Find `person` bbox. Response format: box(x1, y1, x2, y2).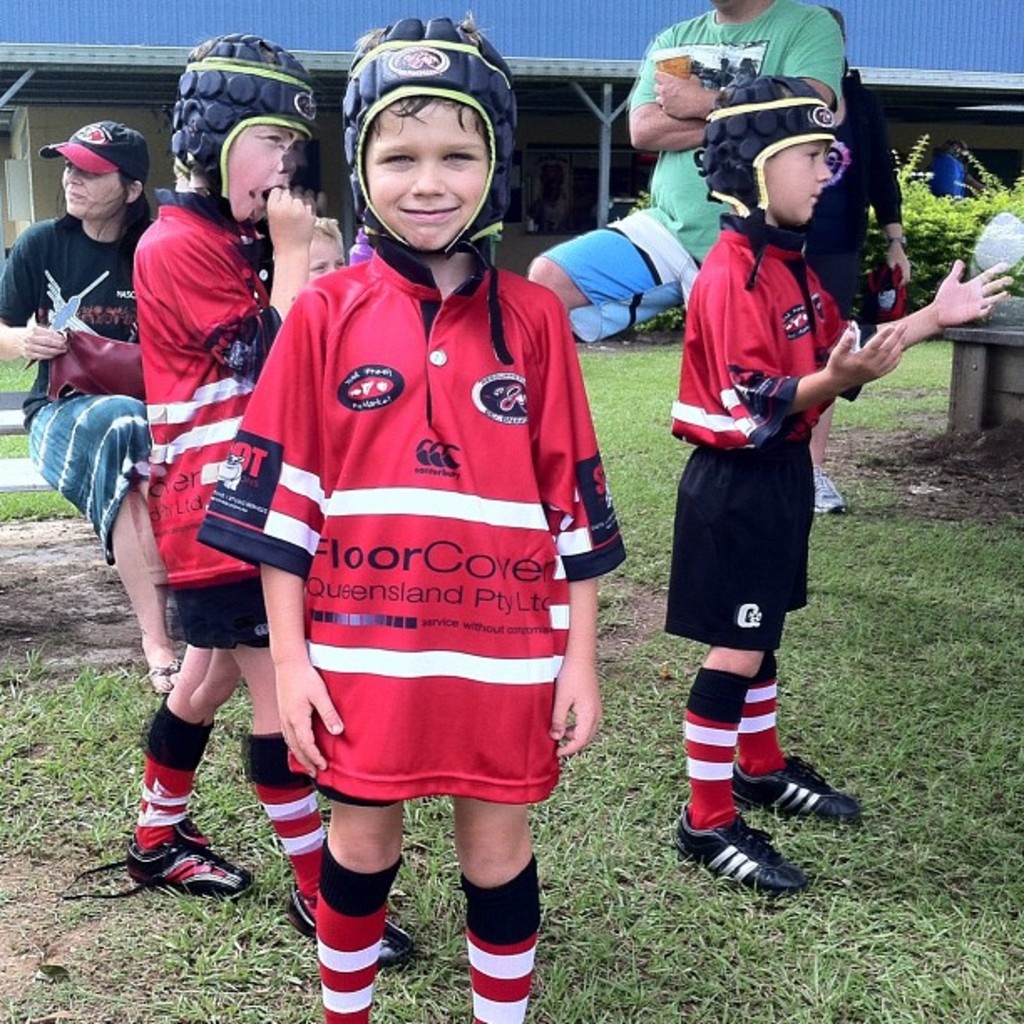
box(810, 67, 925, 338).
